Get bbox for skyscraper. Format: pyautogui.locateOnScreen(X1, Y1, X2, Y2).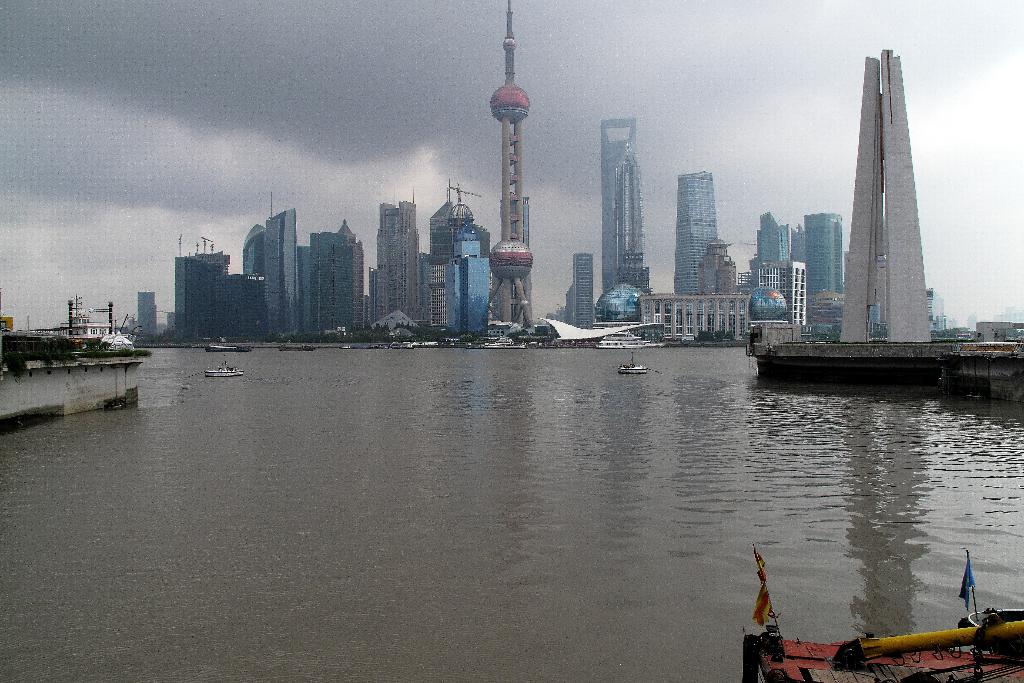
pyautogui.locateOnScreen(600, 116, 636, 293).
